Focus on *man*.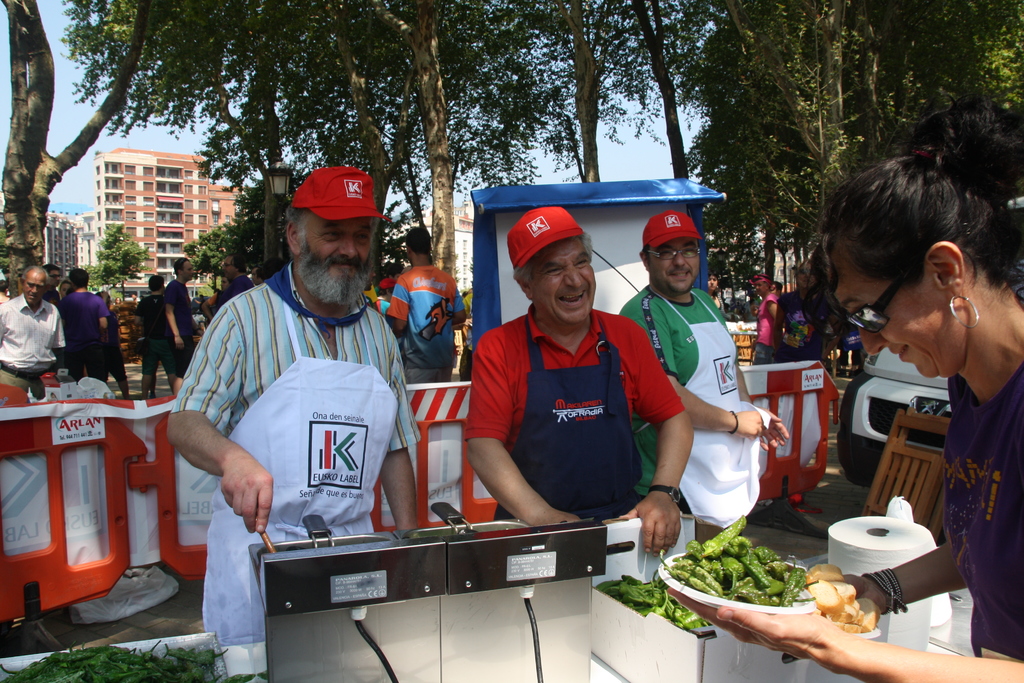
Focused at region(611, 205, 787, 544).
